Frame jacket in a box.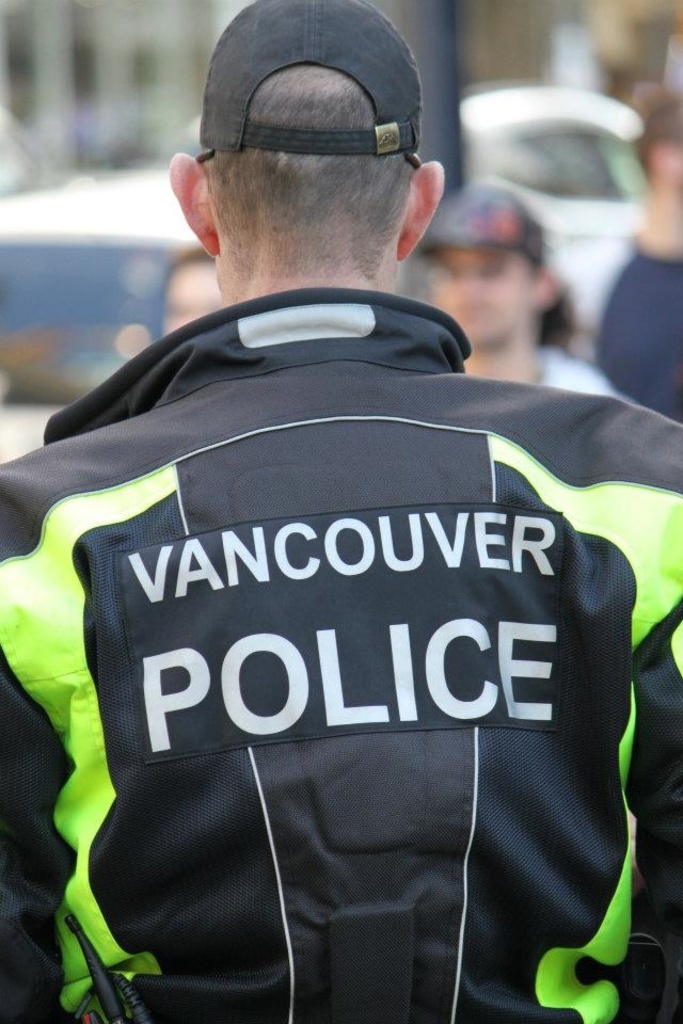
[0, 146, 682, 1012].
